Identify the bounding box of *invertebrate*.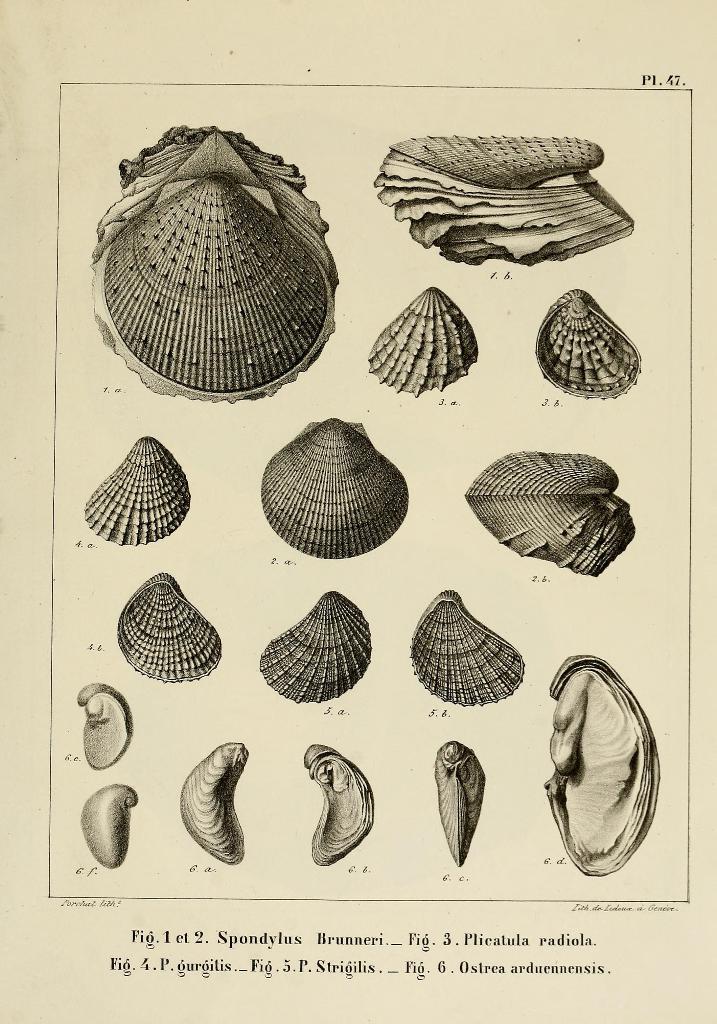
(left=435, top=740, right=485, bottom=864).
